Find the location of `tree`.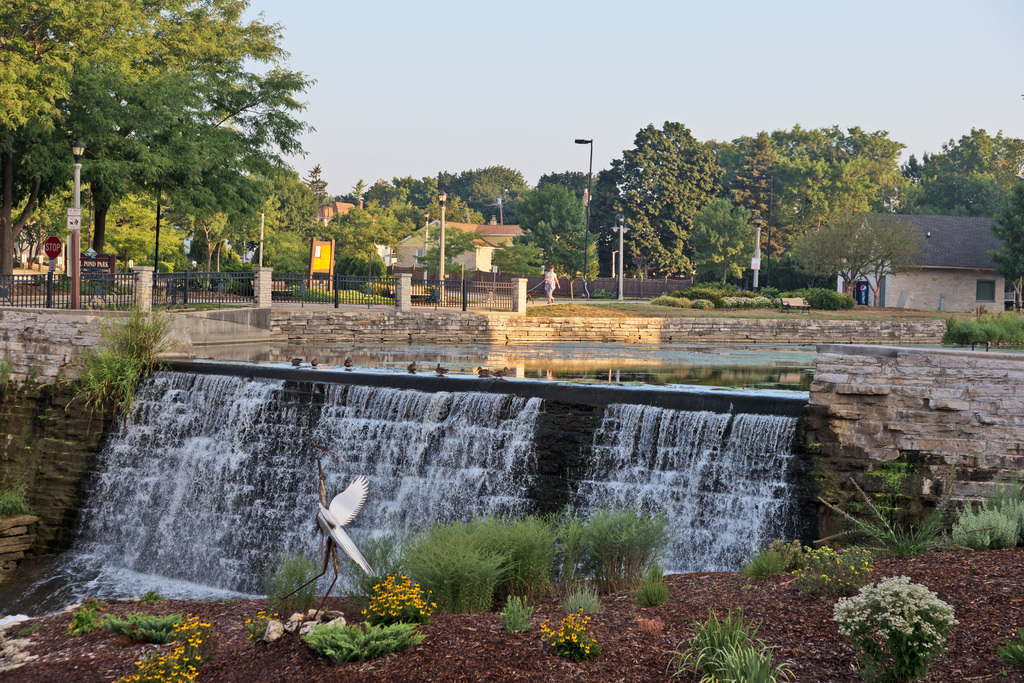
Location: bbox=(902, 128, 1023, 223).
